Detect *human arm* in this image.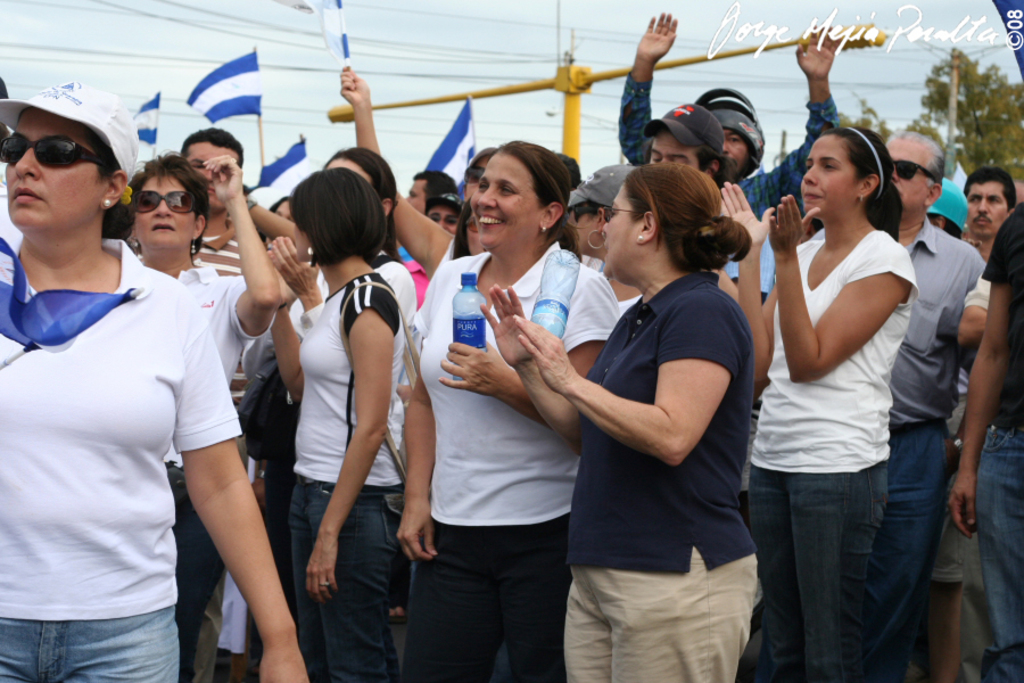
Detection: detection(339, 61, 459, 280).
